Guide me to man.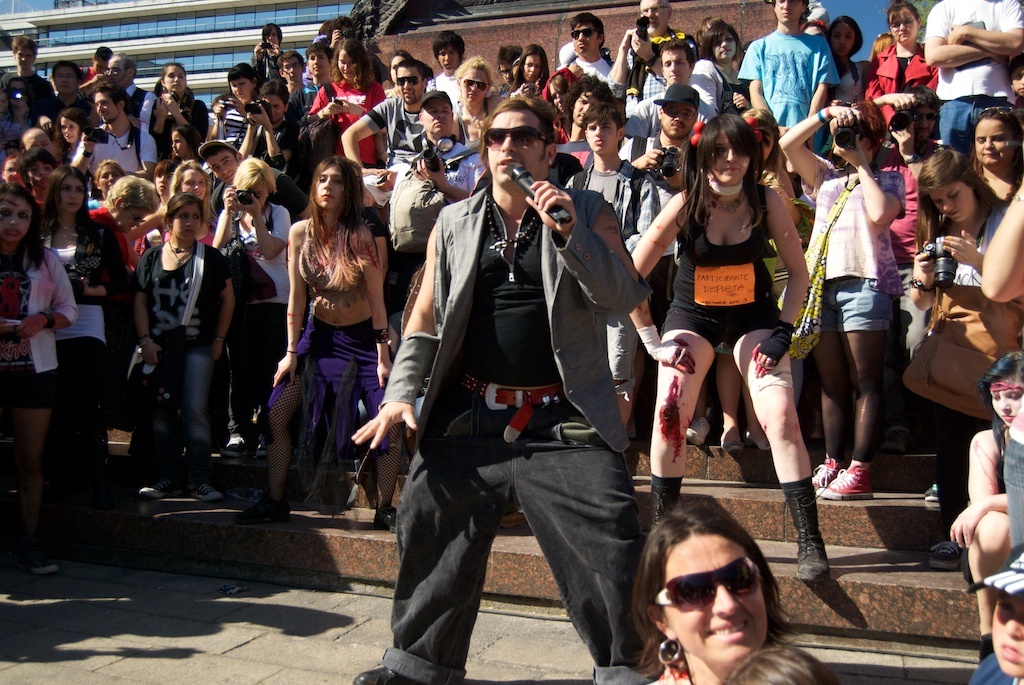
Guidance: crop(195, 138, 320, 245).
